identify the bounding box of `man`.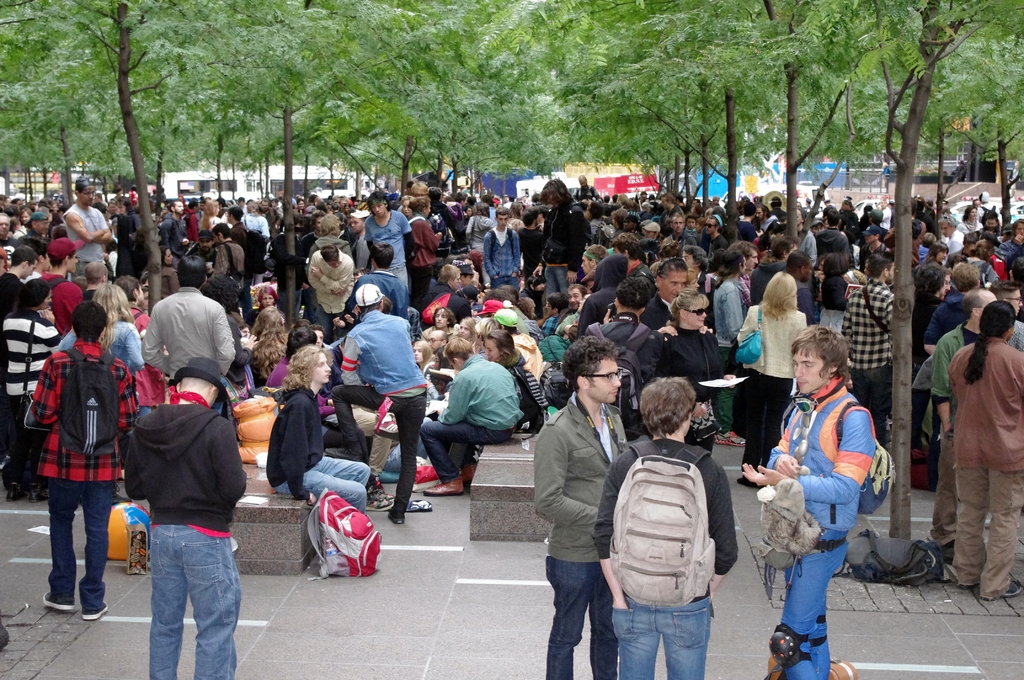
bbox(298, 212, 325, 255).
